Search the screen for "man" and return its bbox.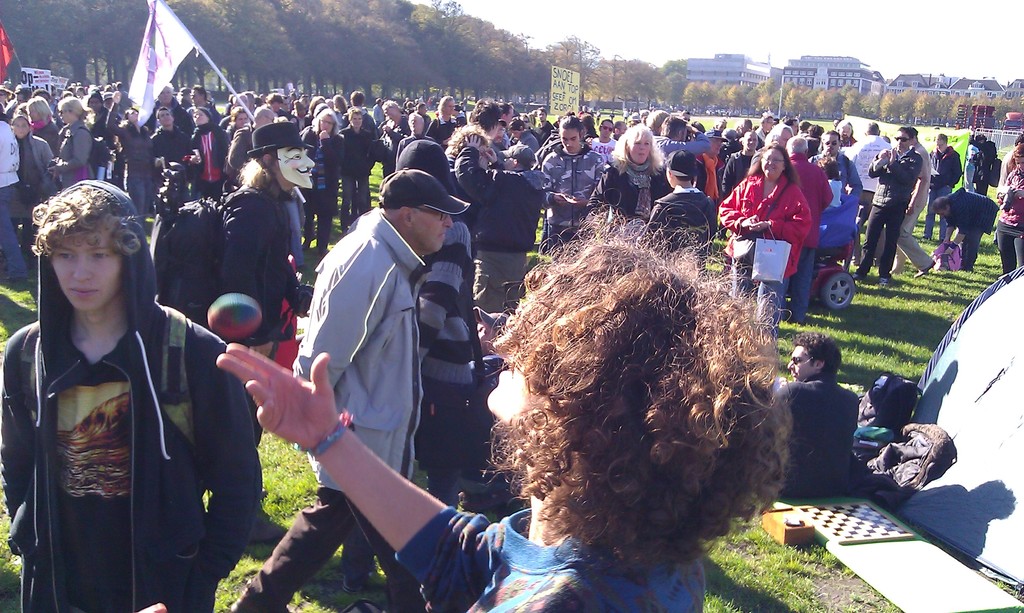
Found: [926,133,961,243].
